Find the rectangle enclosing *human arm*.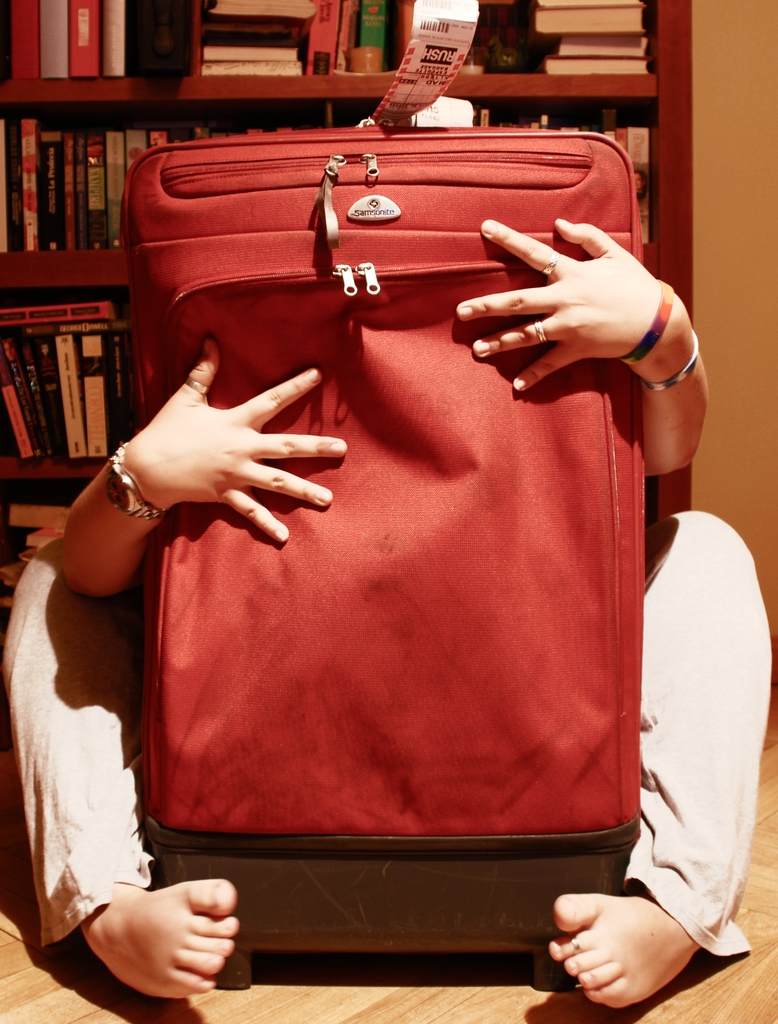
[456,173,715,455].
